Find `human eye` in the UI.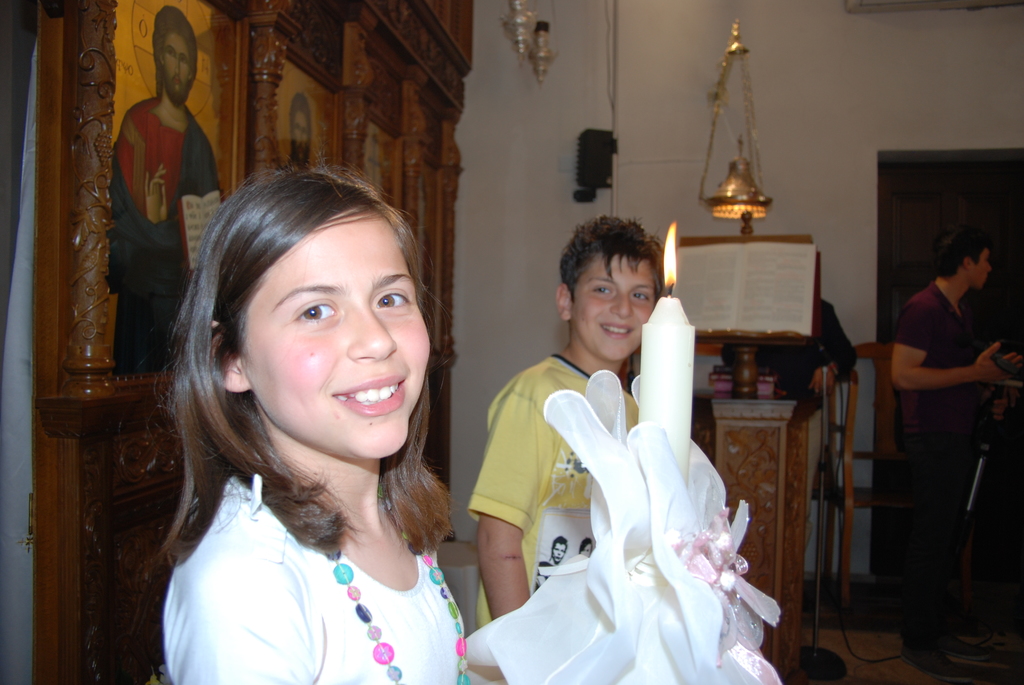
UI element at <box>593,280,614,296</box>.
